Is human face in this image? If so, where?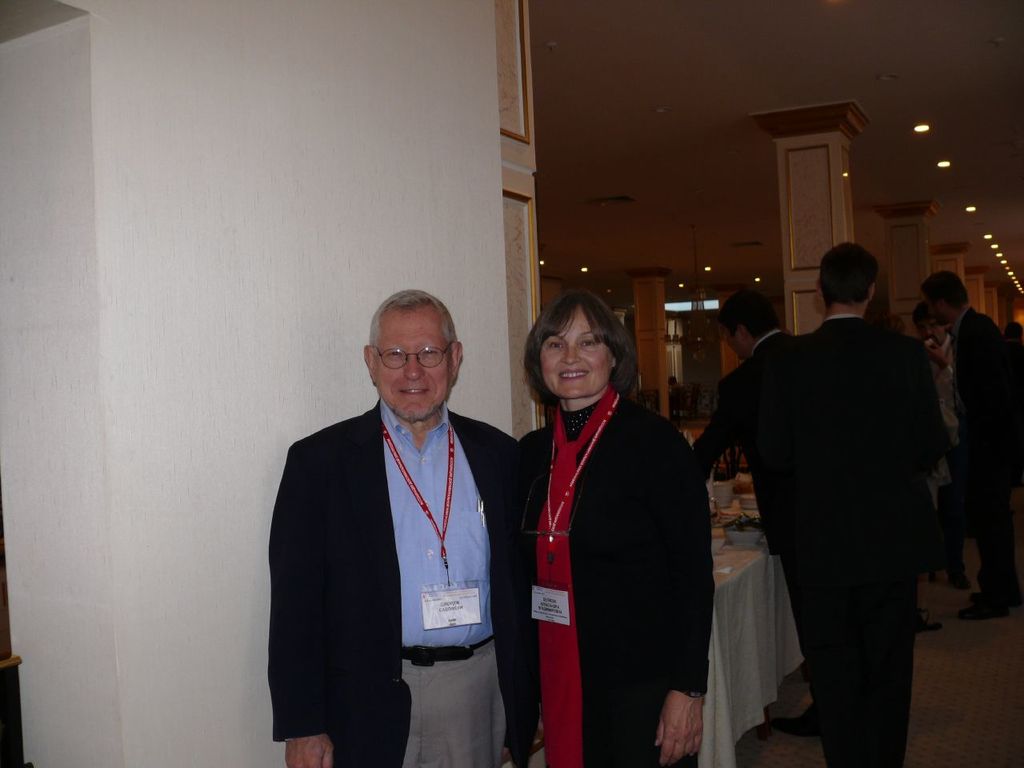
Yes, at bbox(374, 299, 452, 415).
